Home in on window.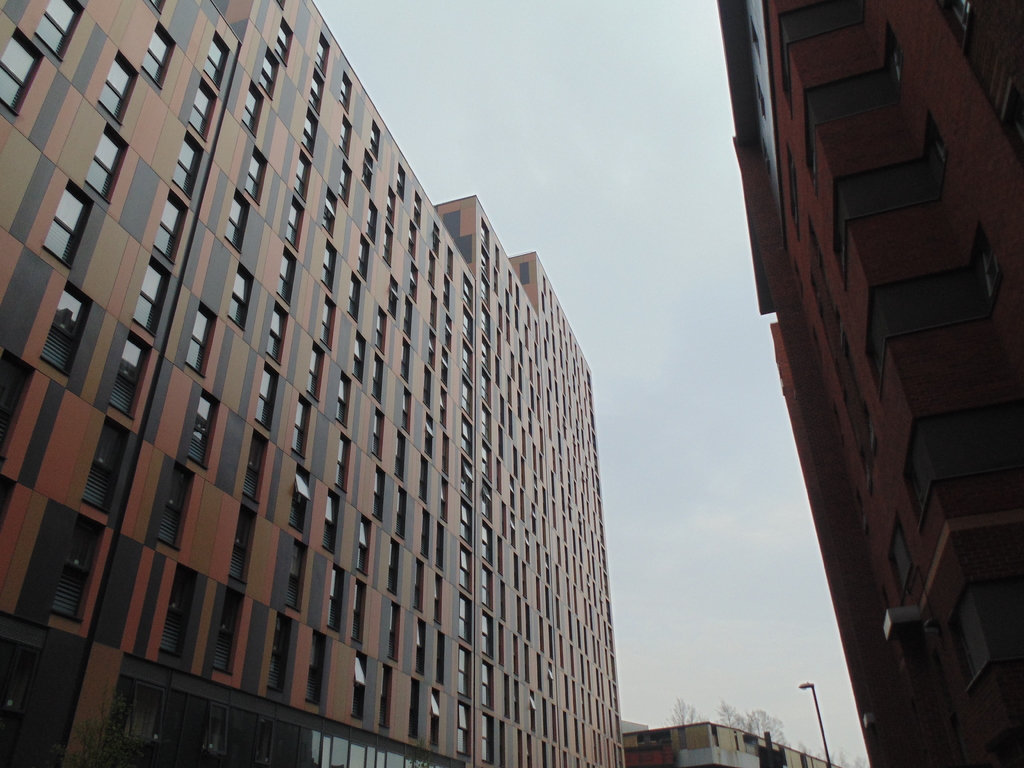
Homed in at BBox(458, 500, 474, 542).
